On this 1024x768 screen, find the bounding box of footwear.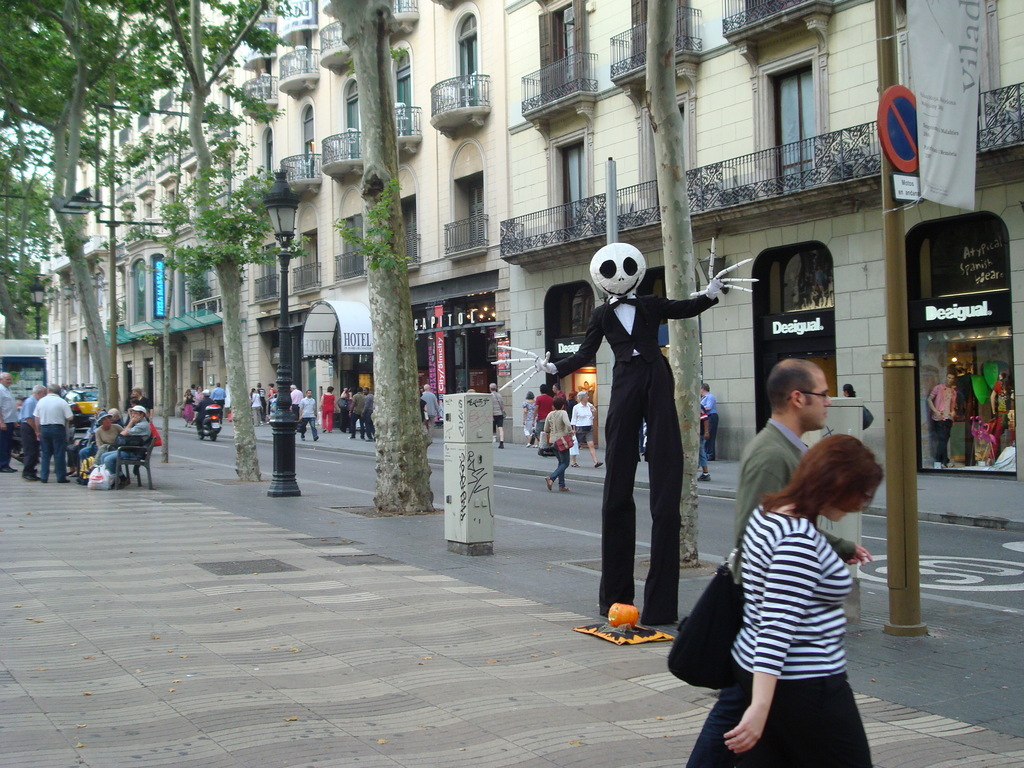
Bounding box: 295/433/306/442.
